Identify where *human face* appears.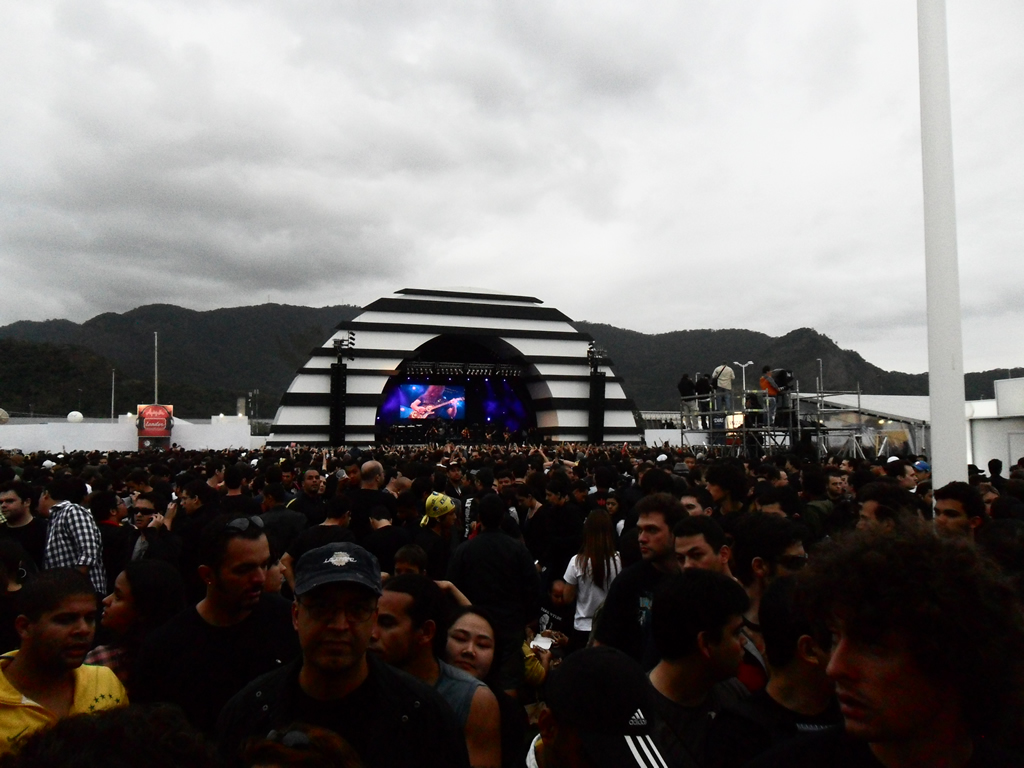
Appears at <region>107, 577, 128, 628</region>.
